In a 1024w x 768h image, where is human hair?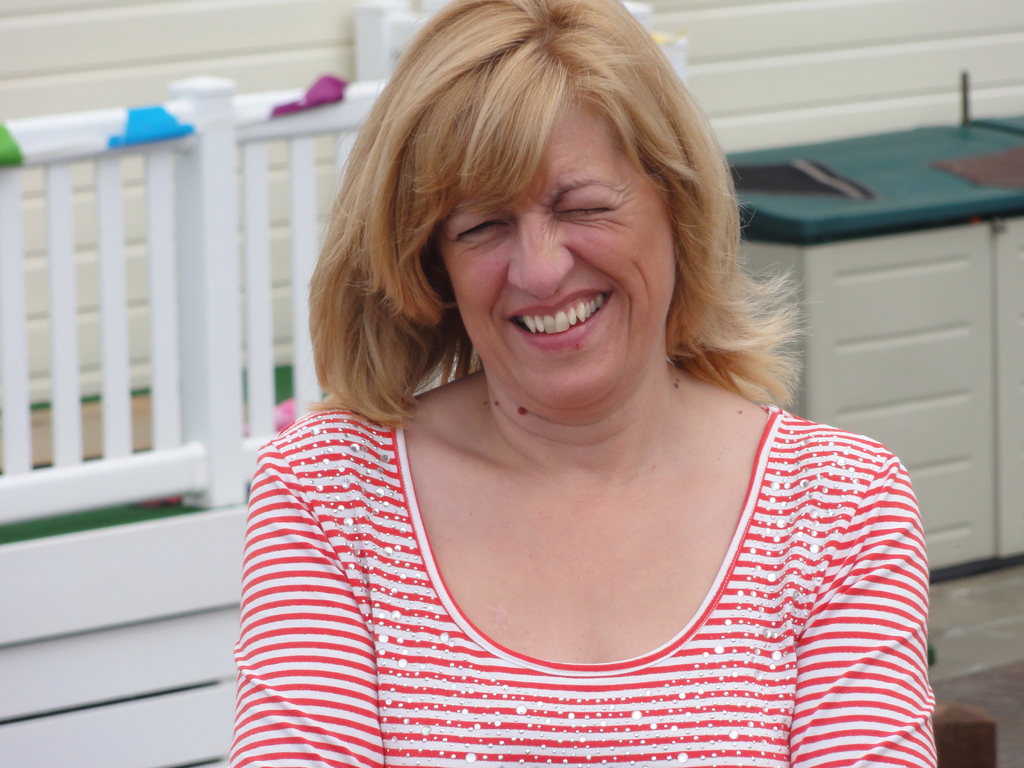
box(312, 0, 744, 472).
